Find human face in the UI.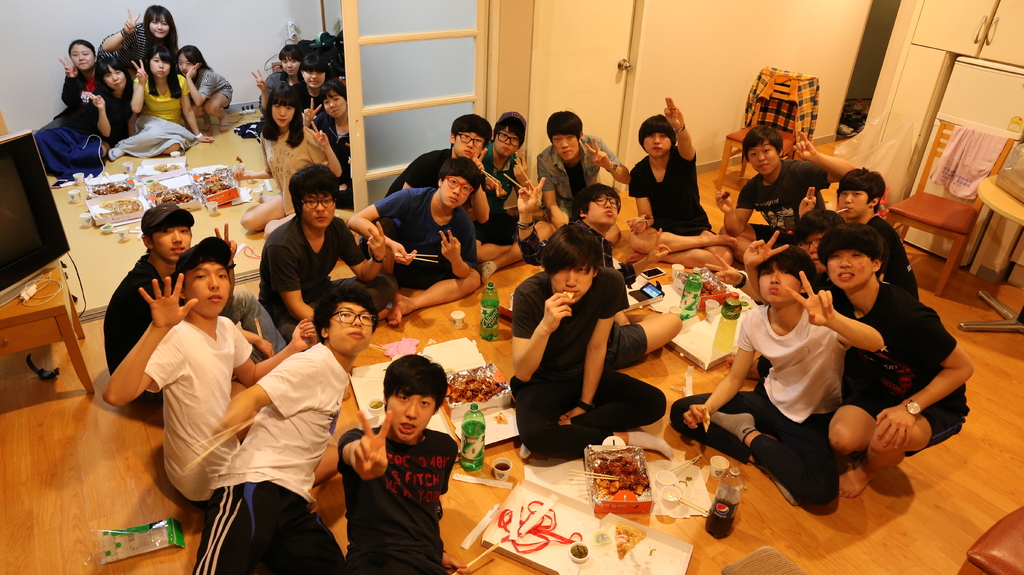
UI element at 145 10 176 38.
